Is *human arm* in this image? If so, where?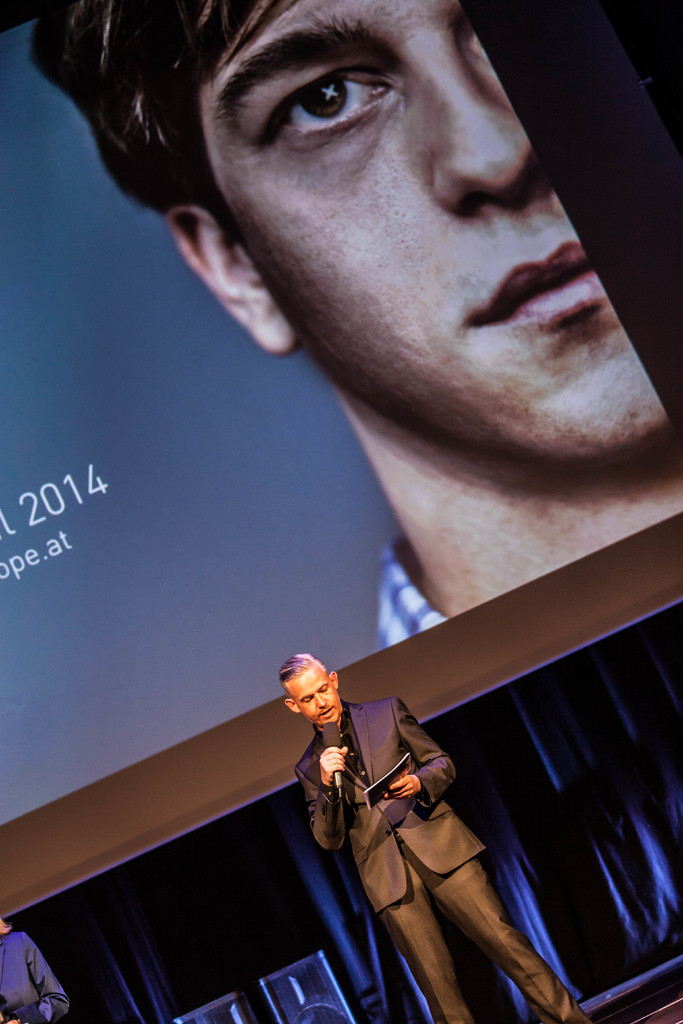
Yes, at detection(386, 703, 459, 797).
